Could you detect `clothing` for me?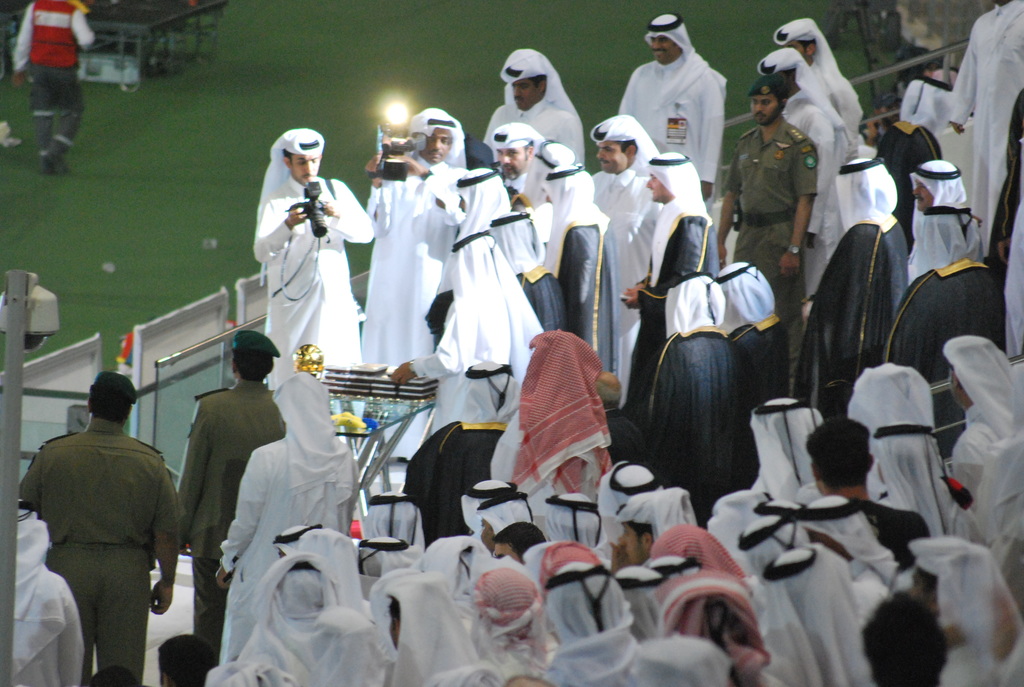
Detection result: l=11, t=0, r=95, b=159.
